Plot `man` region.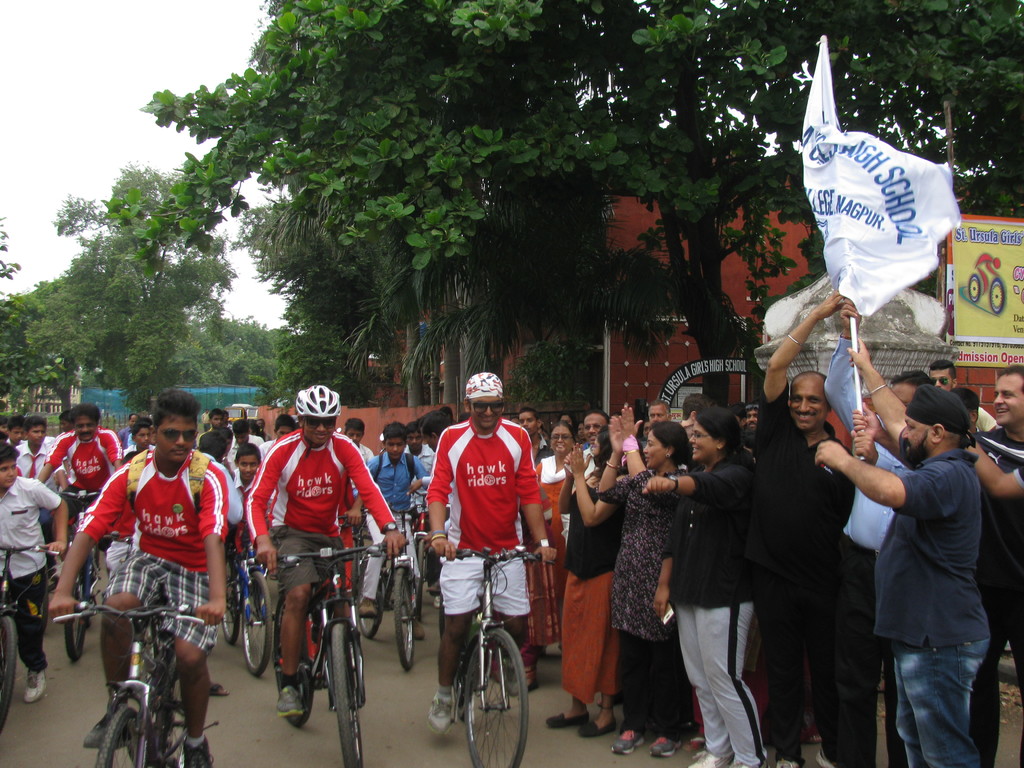
Plotted at bbox=[243, 387, 406, 723].
